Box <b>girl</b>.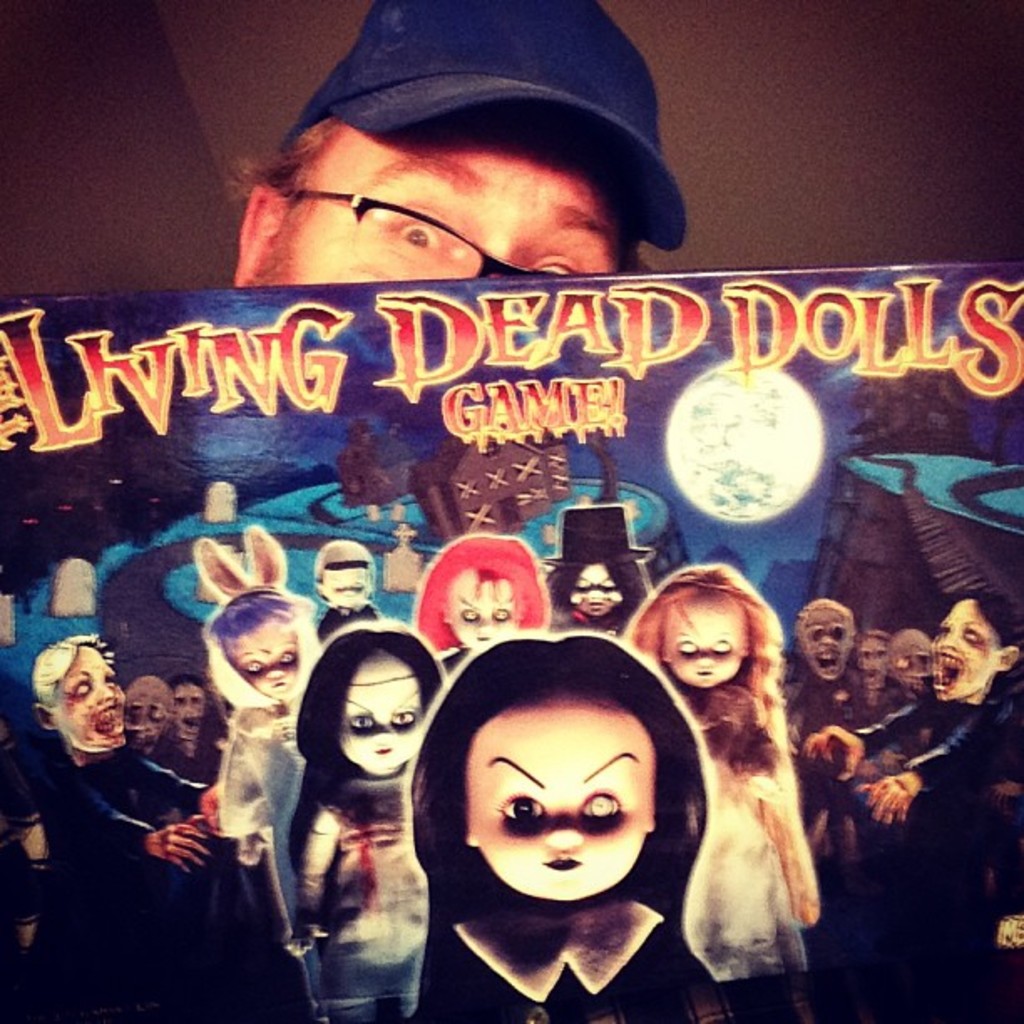
rect(828, 584, 1022, 1022).
